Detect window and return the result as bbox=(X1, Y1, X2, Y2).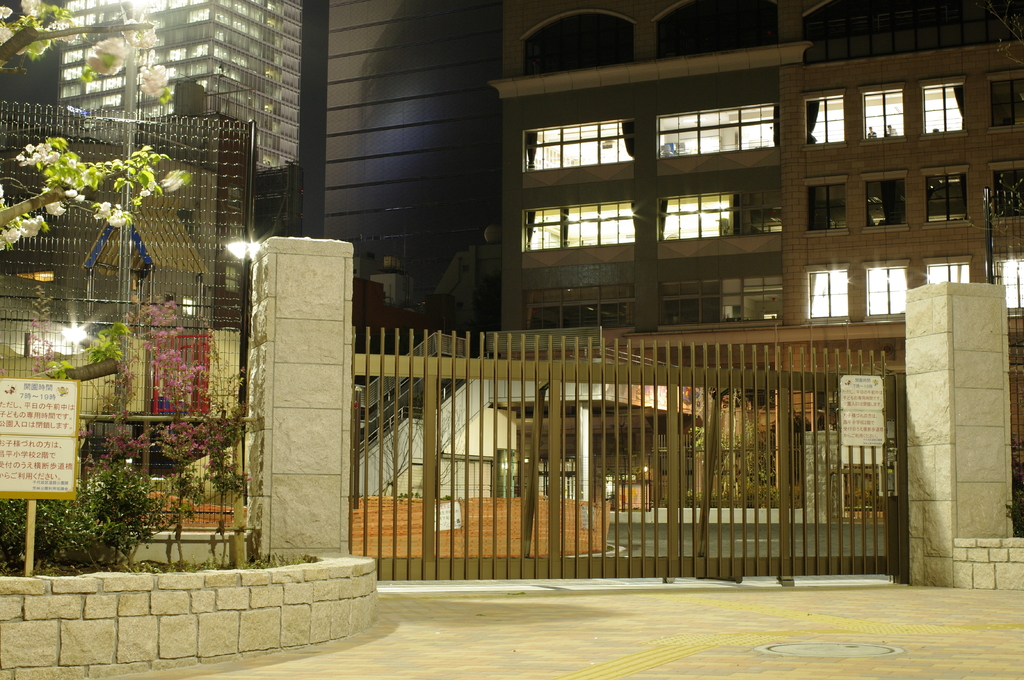
bbox=(992, 264, 1023, 312).
